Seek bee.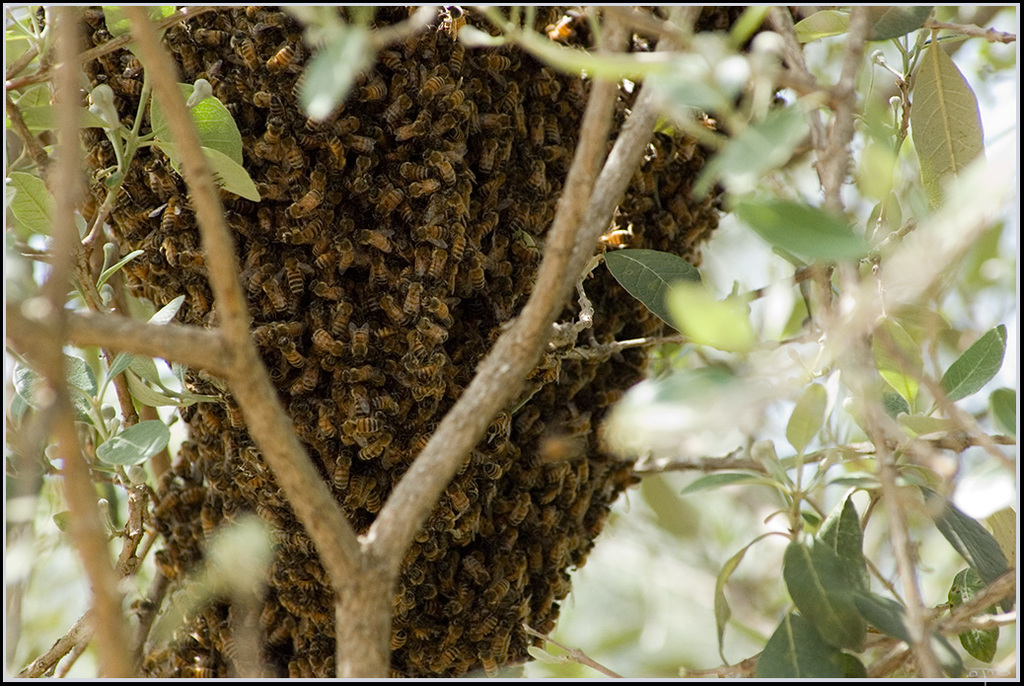
(469,550,491,586).
